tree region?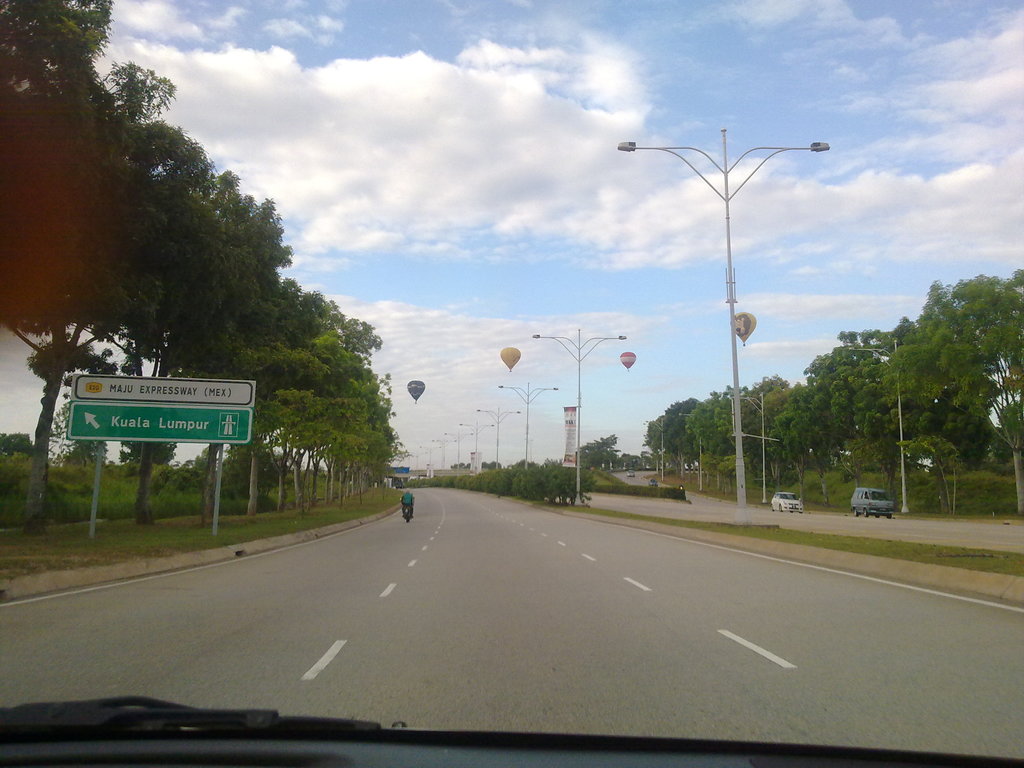
l=66, t=71, r=296, b=547
